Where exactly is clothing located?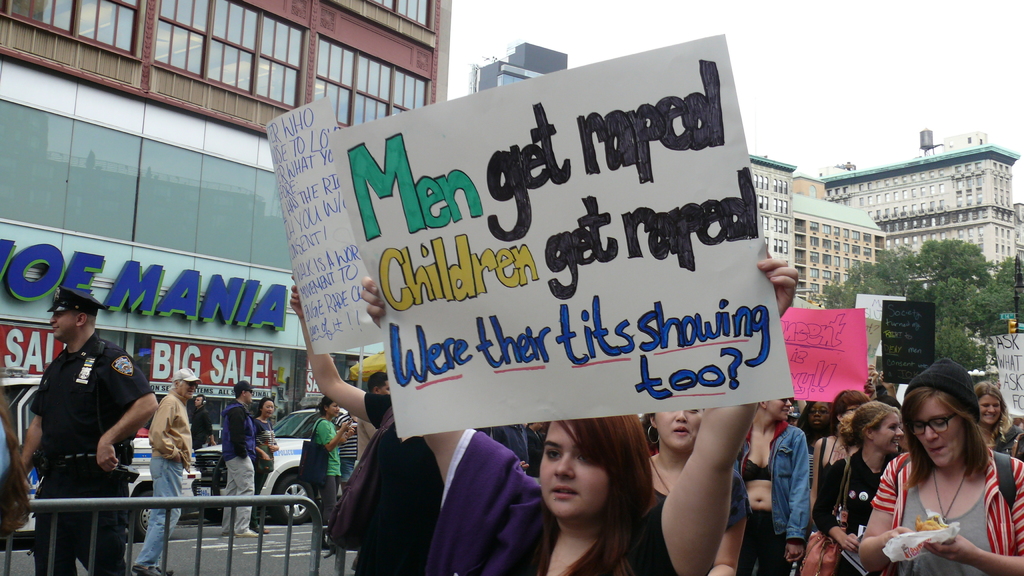
Its bounding box is locate(28, 330, 154, 575).
